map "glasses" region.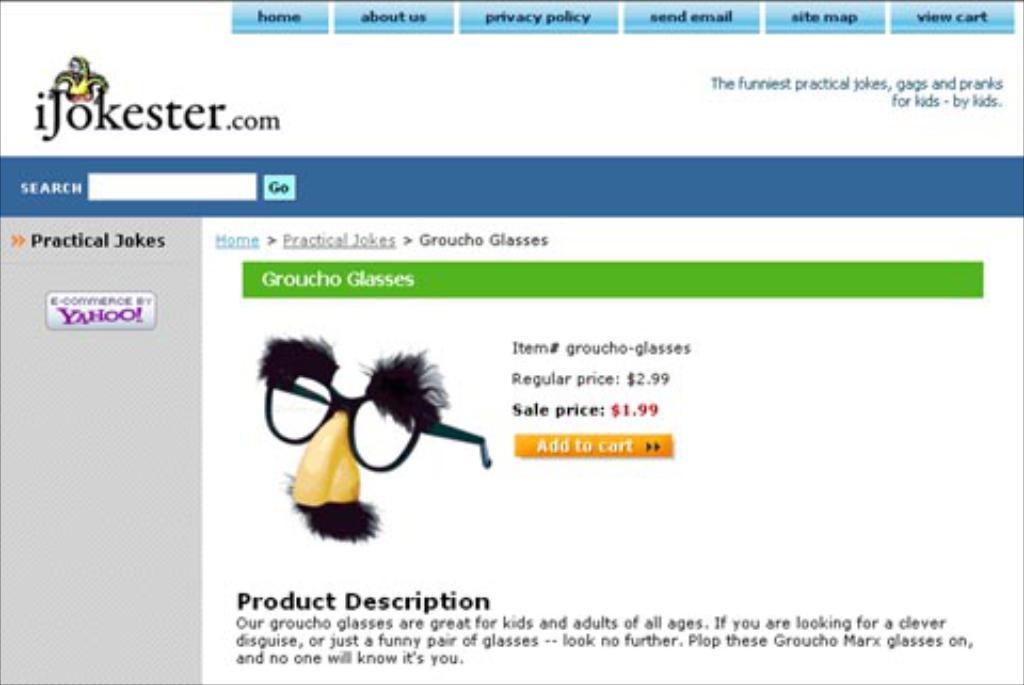
Mapped to 233, 378, 482, 480.
